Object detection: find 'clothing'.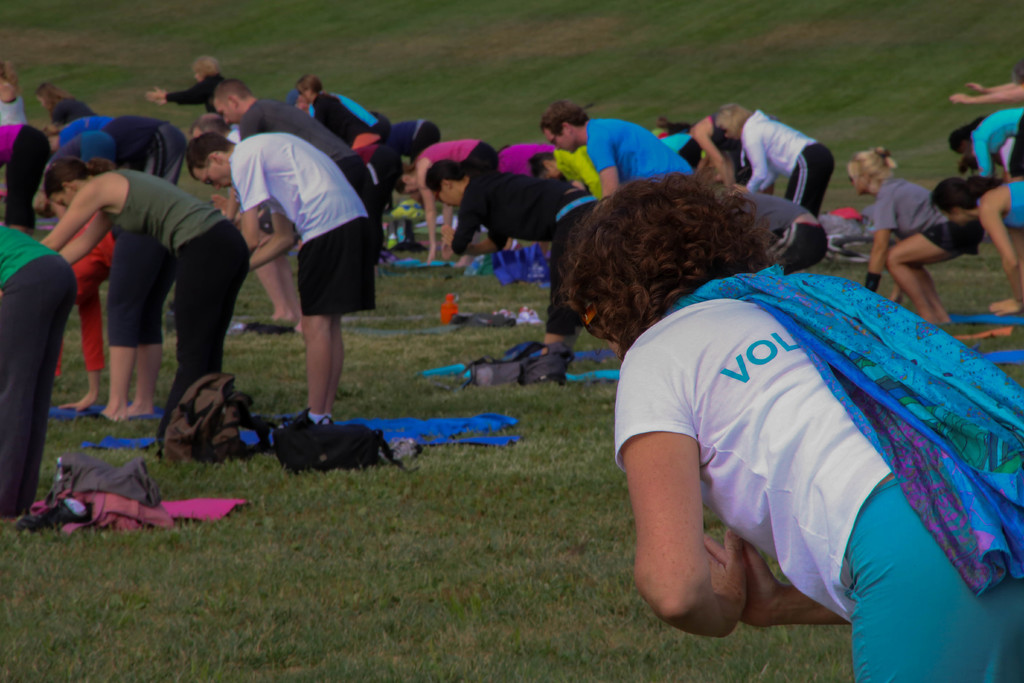
876/181/977/273.
